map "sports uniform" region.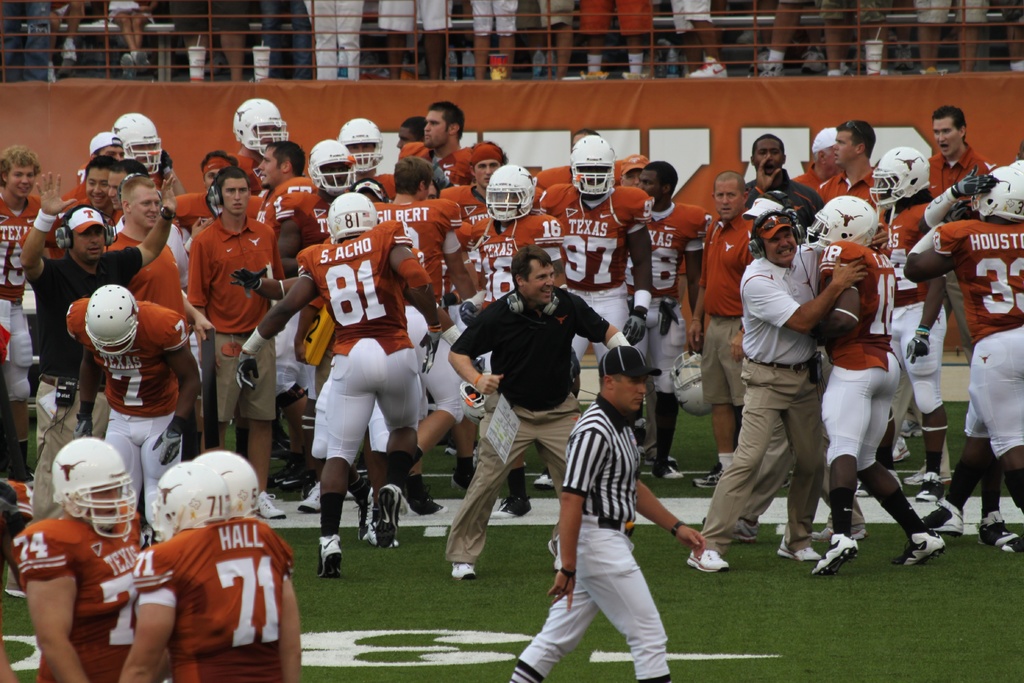
Mapped to bbox(135, 443, 298, 682).
